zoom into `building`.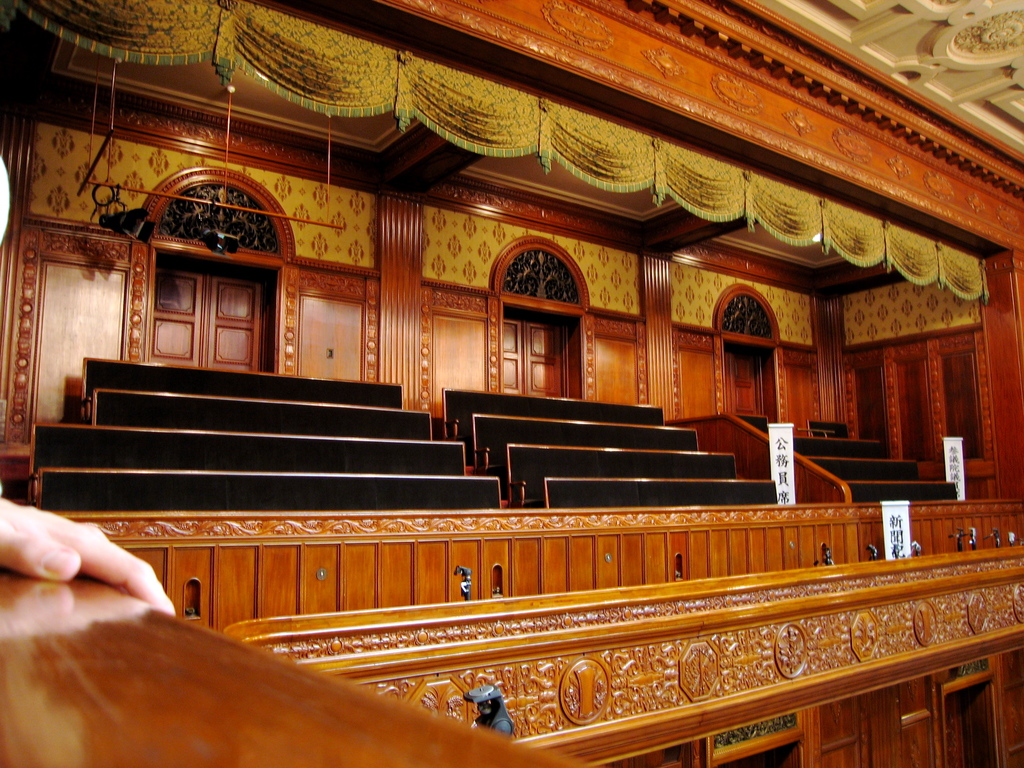
Zoom target: bbox=[0, 0, 1023, 767].
